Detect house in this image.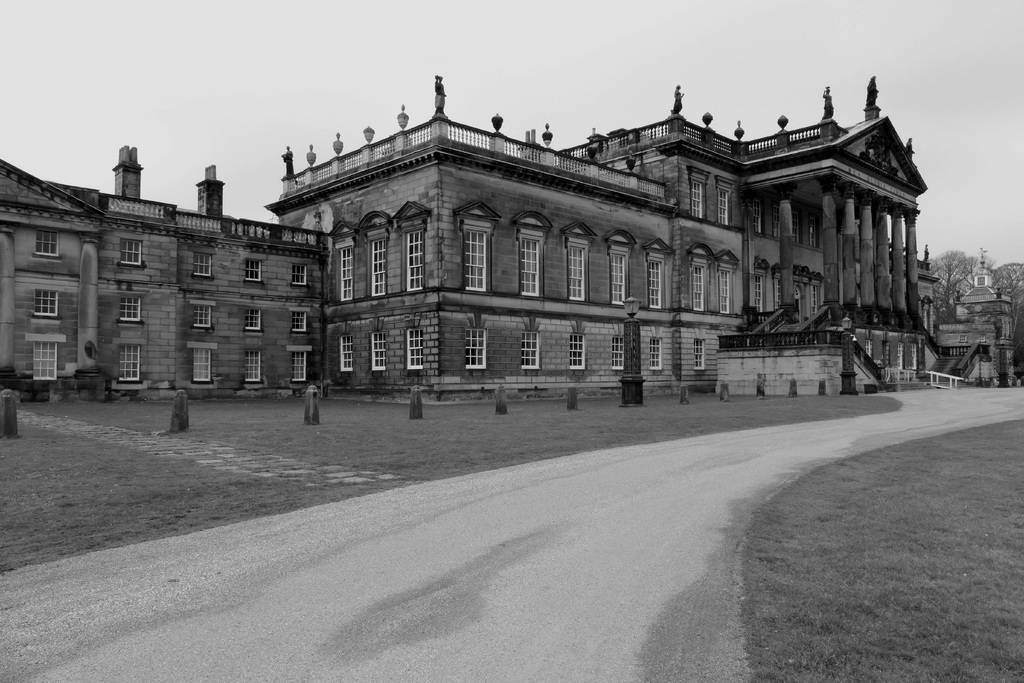
Detection: {"left": 557, "top": 83, "right": 753, "bottom": 386}.
